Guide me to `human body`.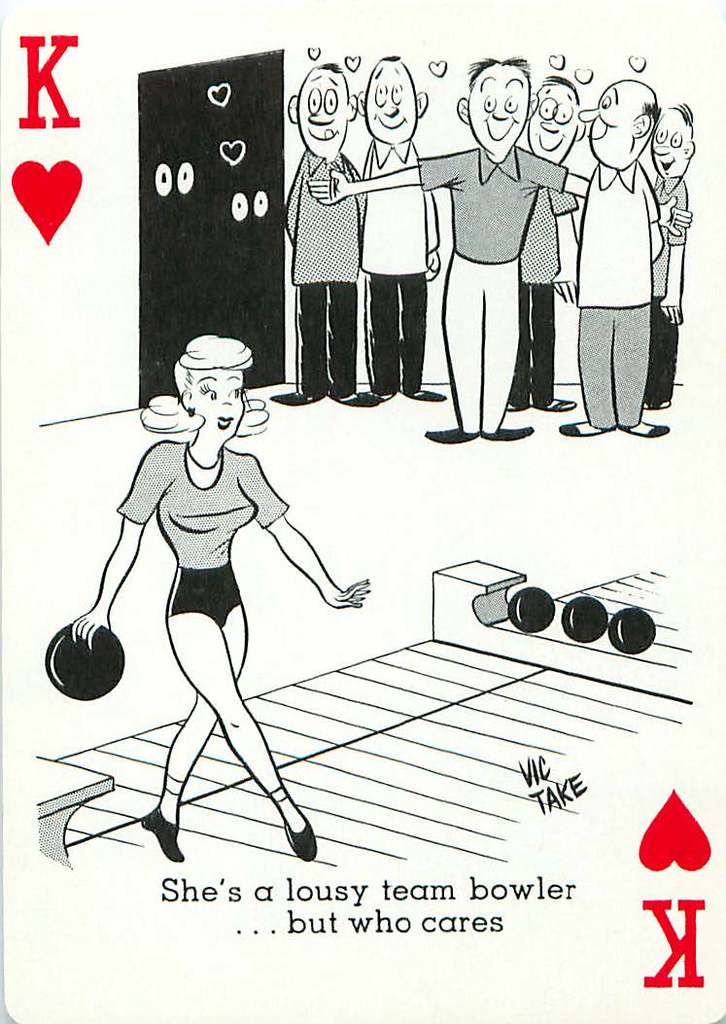
Guidance: 356 58 444 412.
